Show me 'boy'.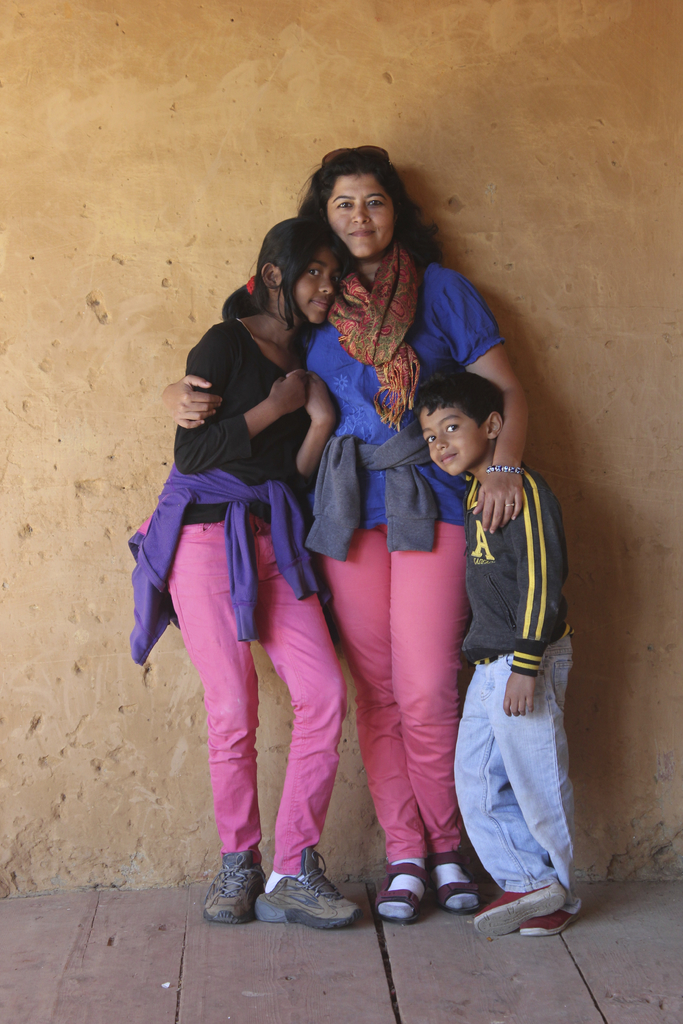
'boy' is here: 429:329:593:944.
